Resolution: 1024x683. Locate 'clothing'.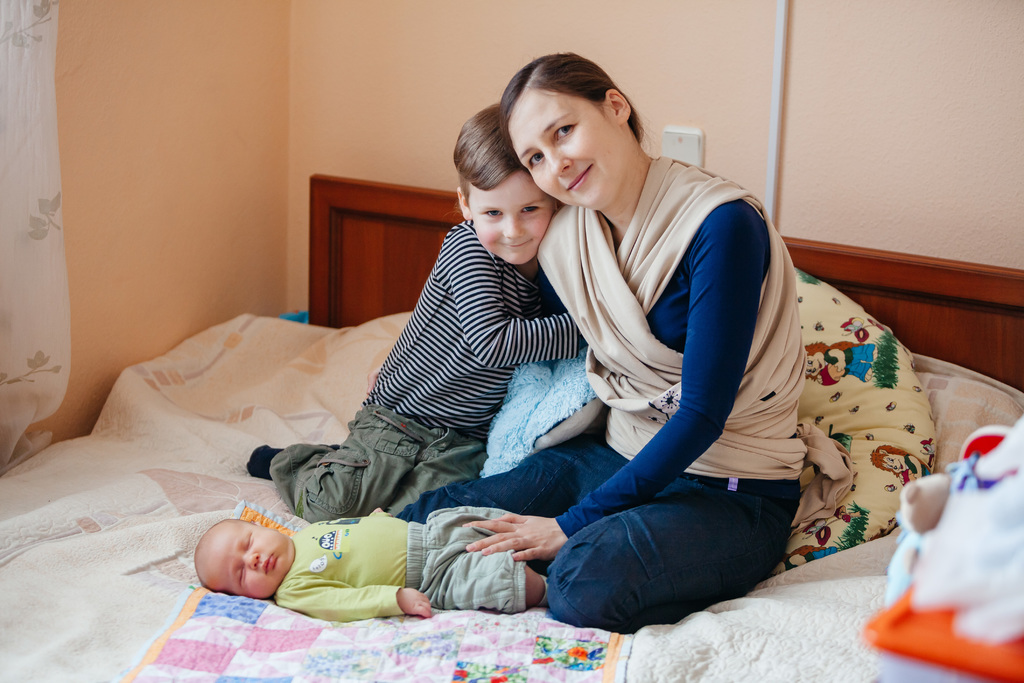
[902, 449, 931, 482].
